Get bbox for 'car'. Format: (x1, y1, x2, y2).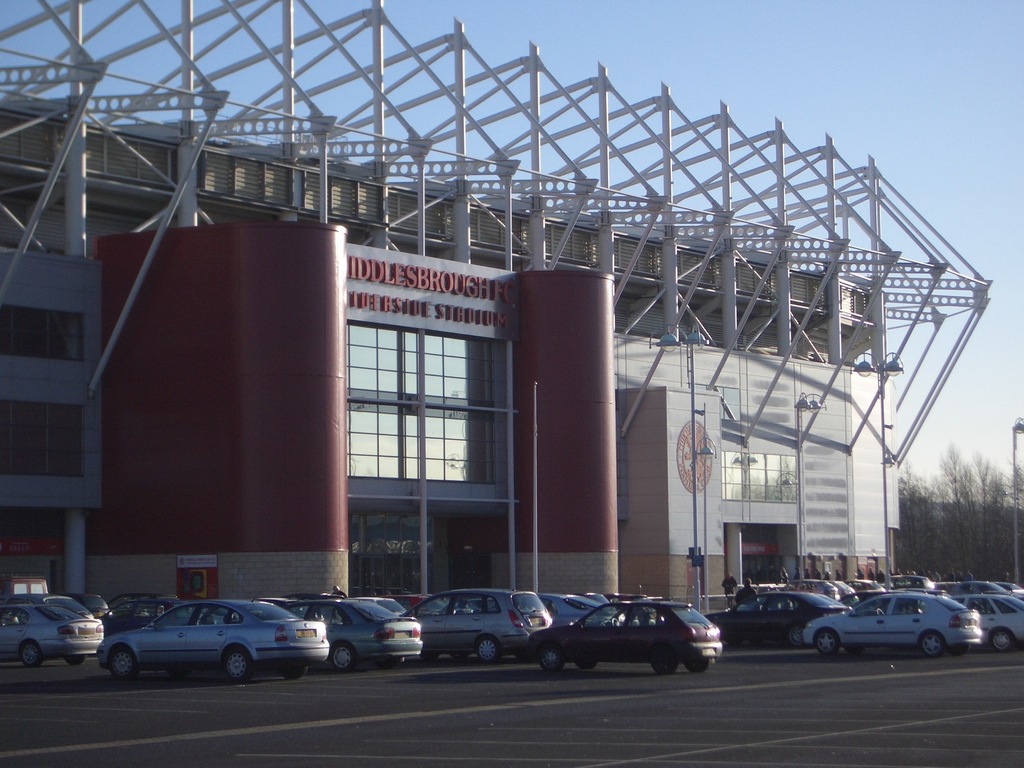
(93, 600, 333, 687).
